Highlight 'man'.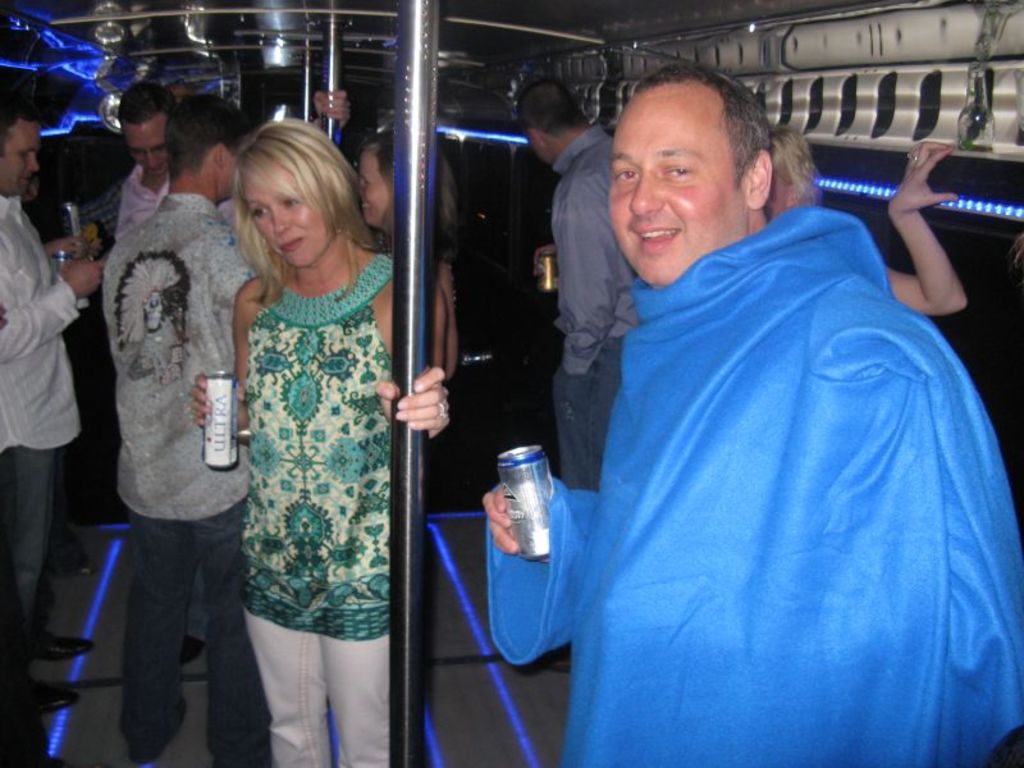
Highlighted region: [0, 97, 100, 721].
